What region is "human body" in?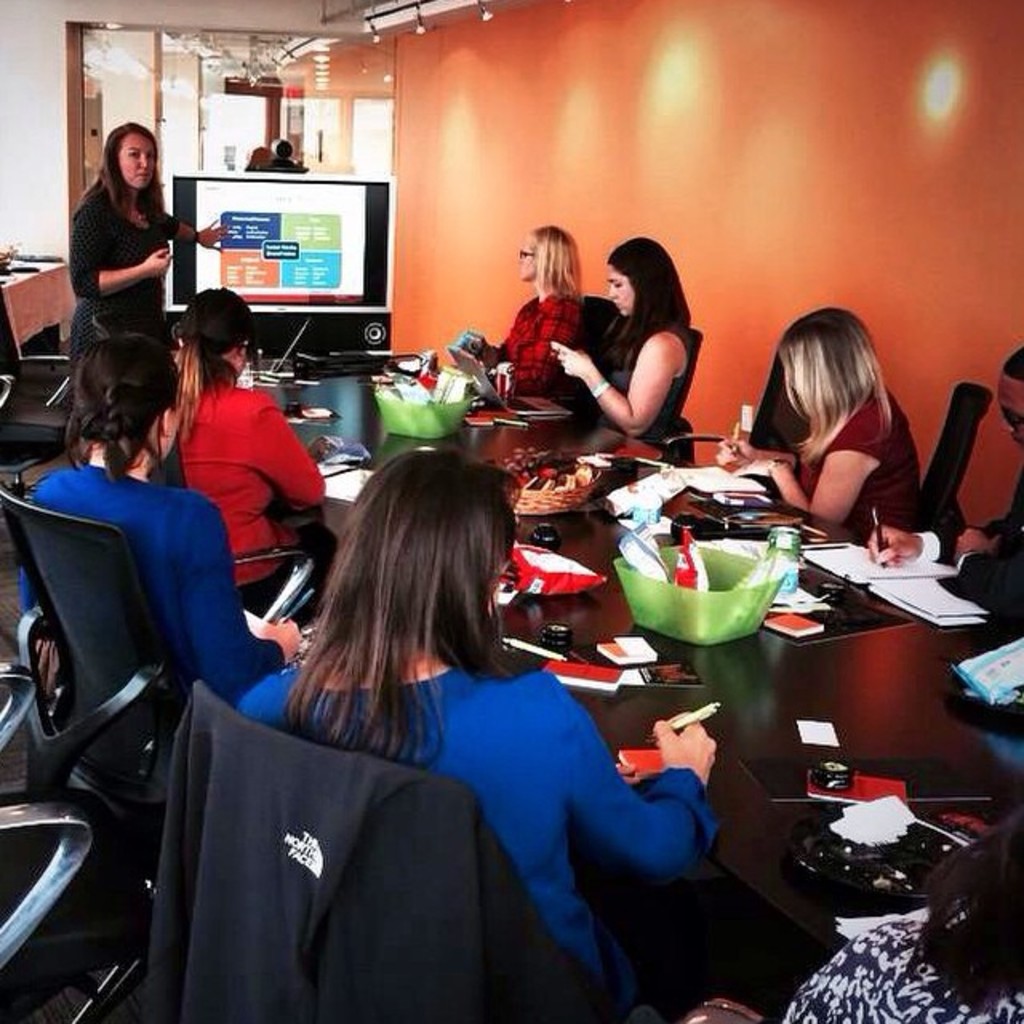
<region>232, 640, 720, 992</region>.
